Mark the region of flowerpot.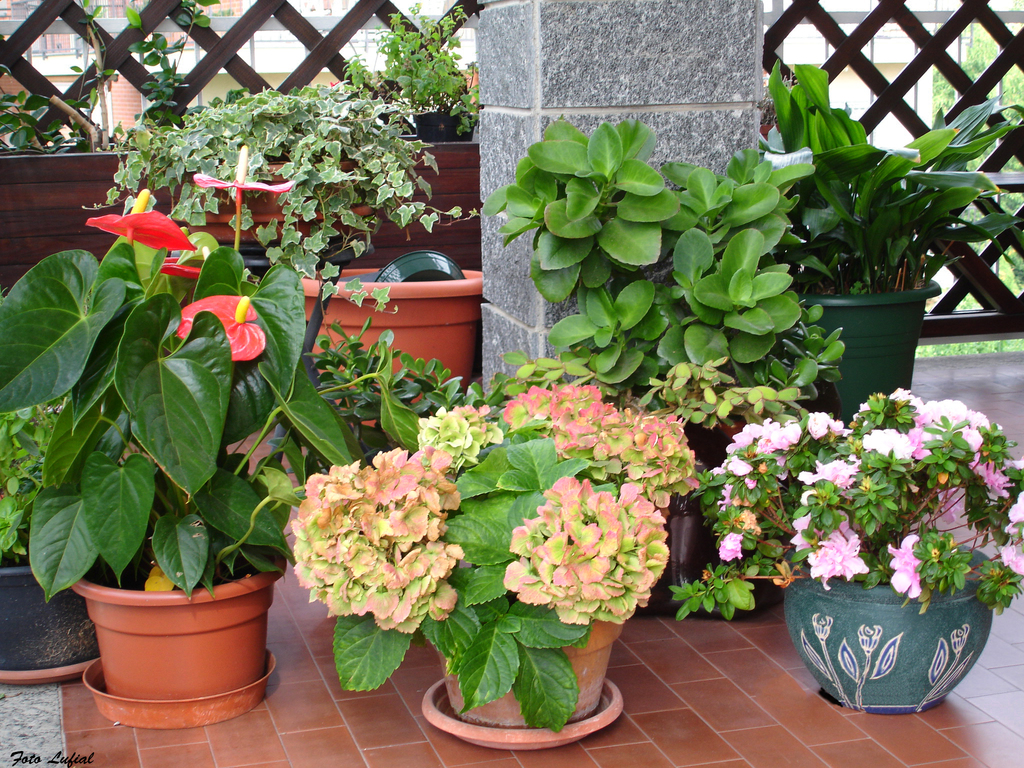
Region: detection(173, 234, 297, 283).
